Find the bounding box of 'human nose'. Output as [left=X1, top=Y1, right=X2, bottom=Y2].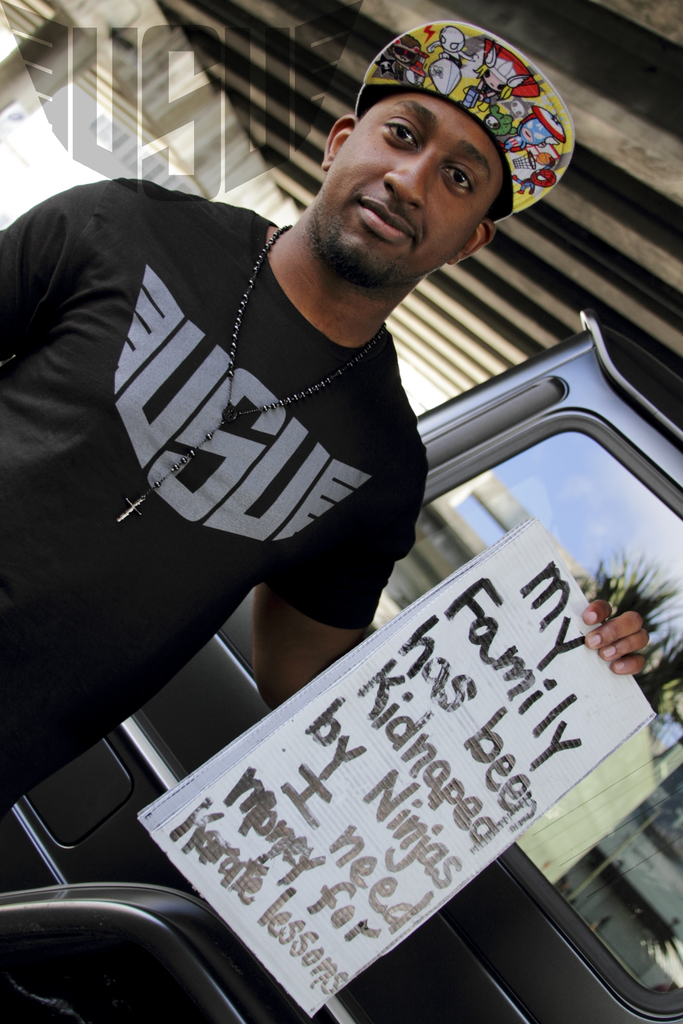
[left=386, top=154, right=435, bottom=206].
